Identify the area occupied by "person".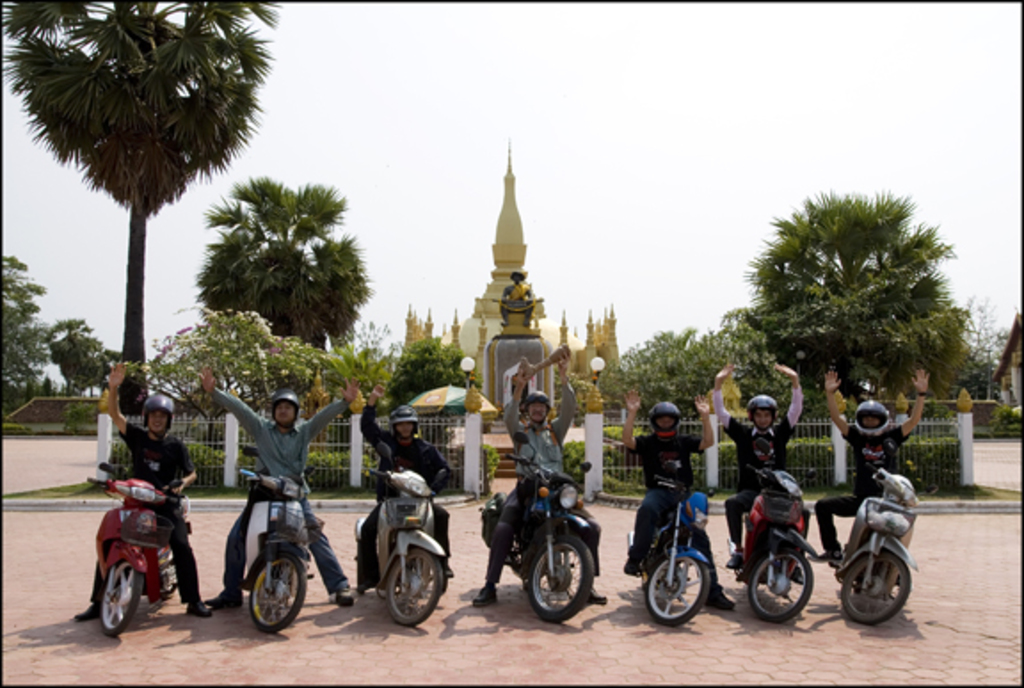
Area: box(73, 359, 212, 612).
